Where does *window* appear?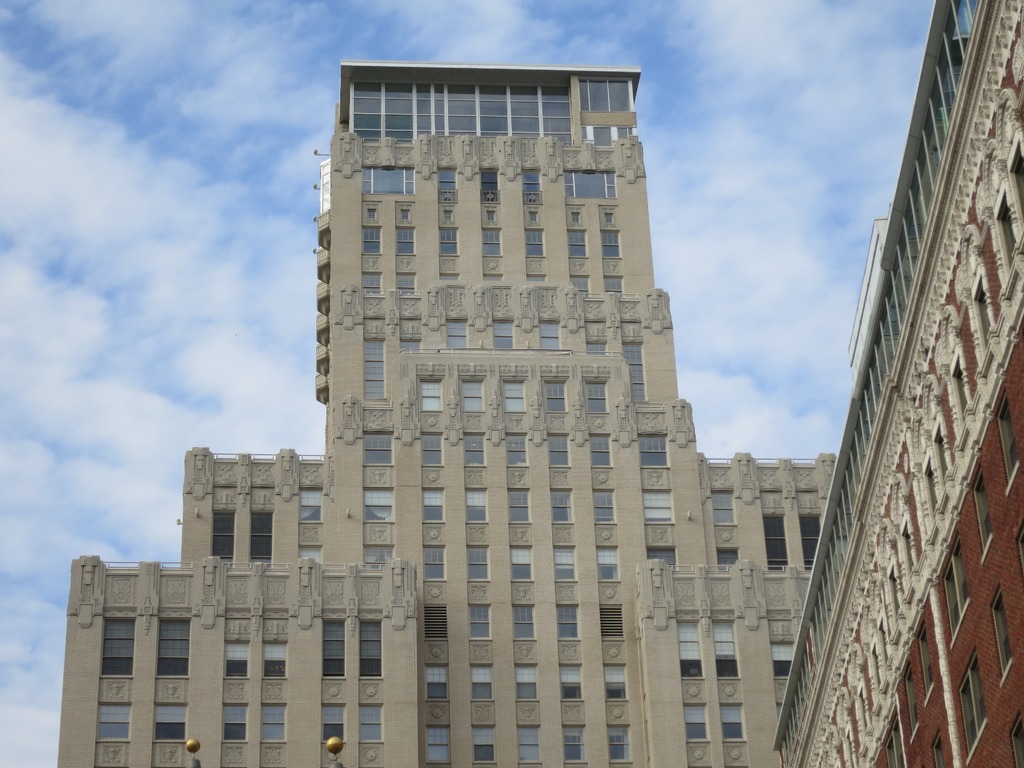
Appears at (902,660,921,745).
